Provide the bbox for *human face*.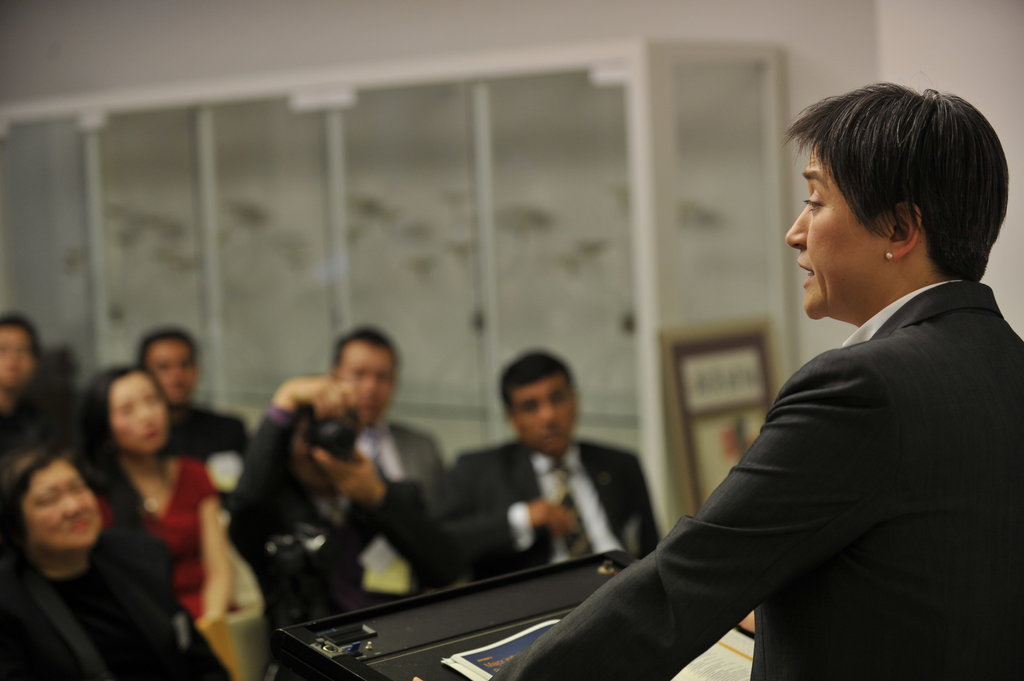
x1=512 y1=377 x2=574 y2=456.
